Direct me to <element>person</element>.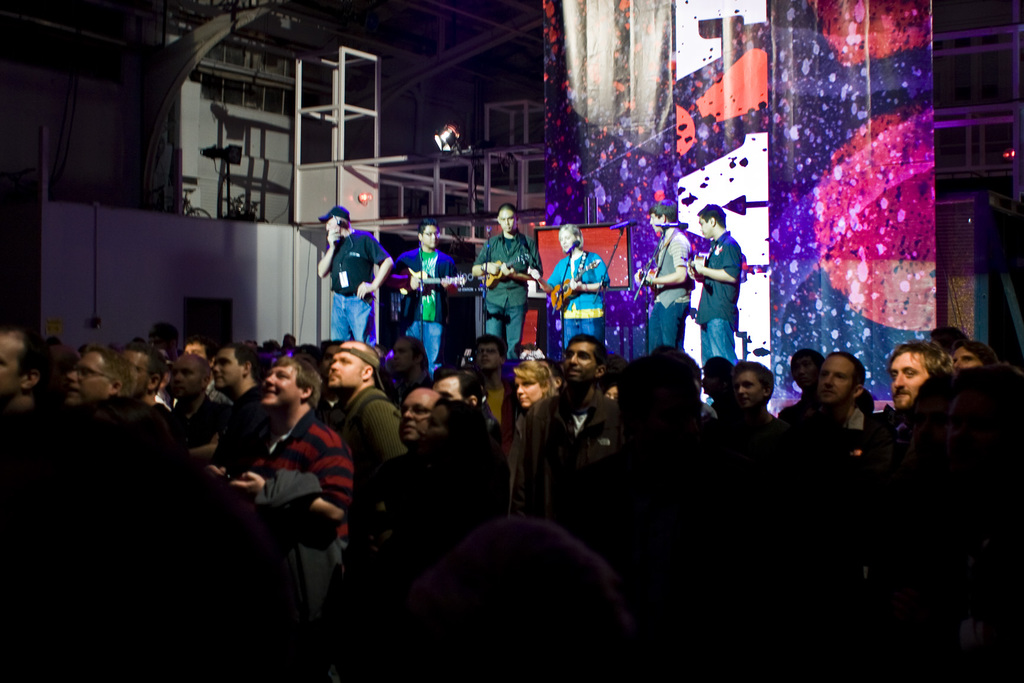
Direction: 698:356:742:448.
